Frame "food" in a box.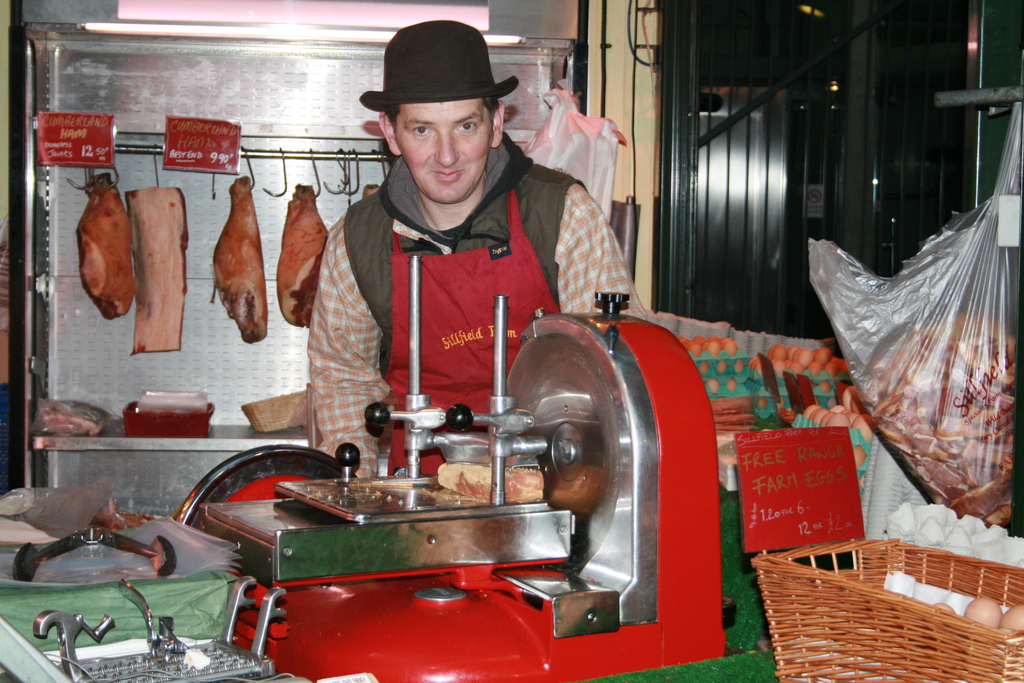
bbox=(756, 395, 768, 410).
